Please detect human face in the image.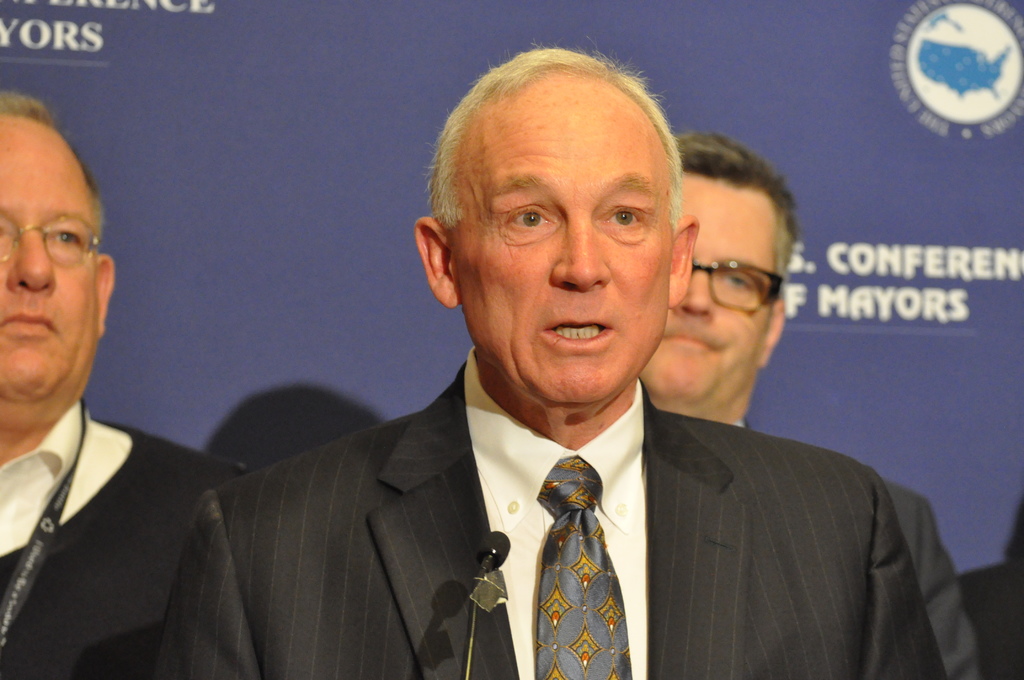
pyautogui.locateOnScreen(639, 170, 780, 400).
